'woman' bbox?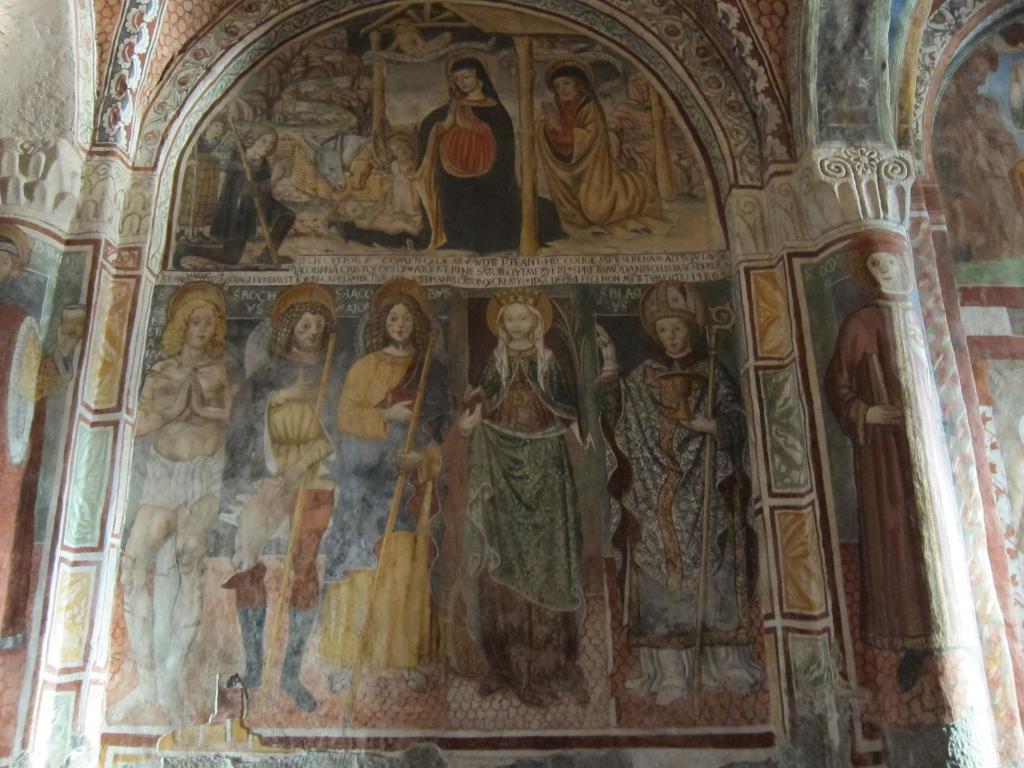
<box>177,127,291,271</box>
